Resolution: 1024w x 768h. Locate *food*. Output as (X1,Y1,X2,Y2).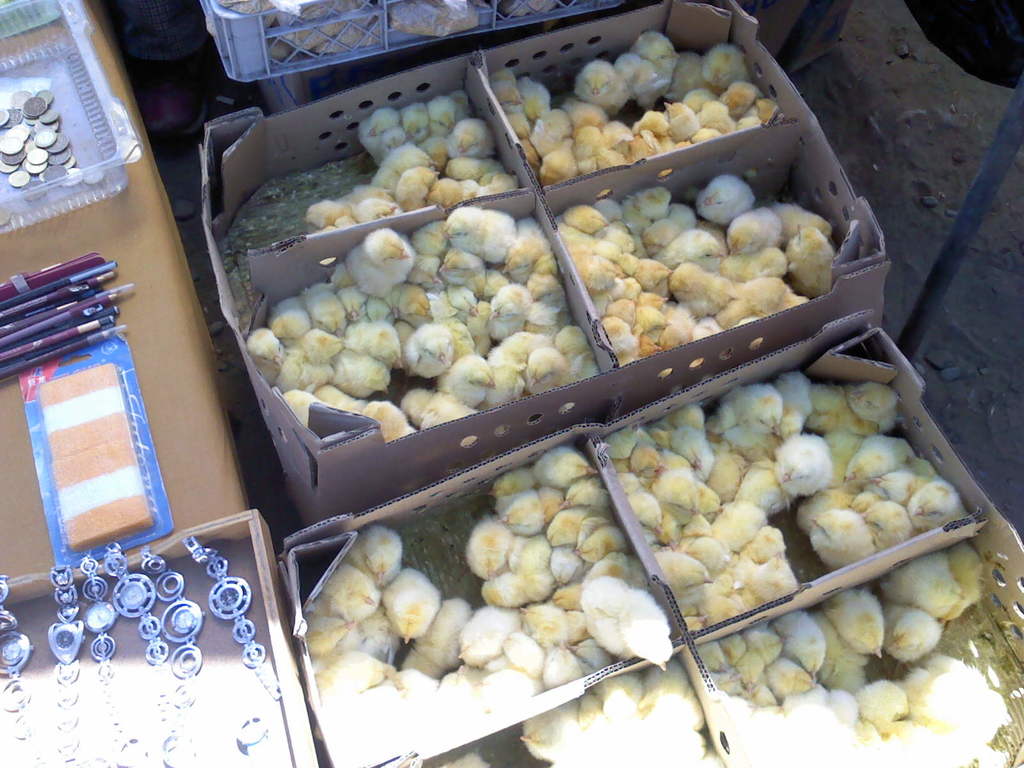
(205,0,559,62).
